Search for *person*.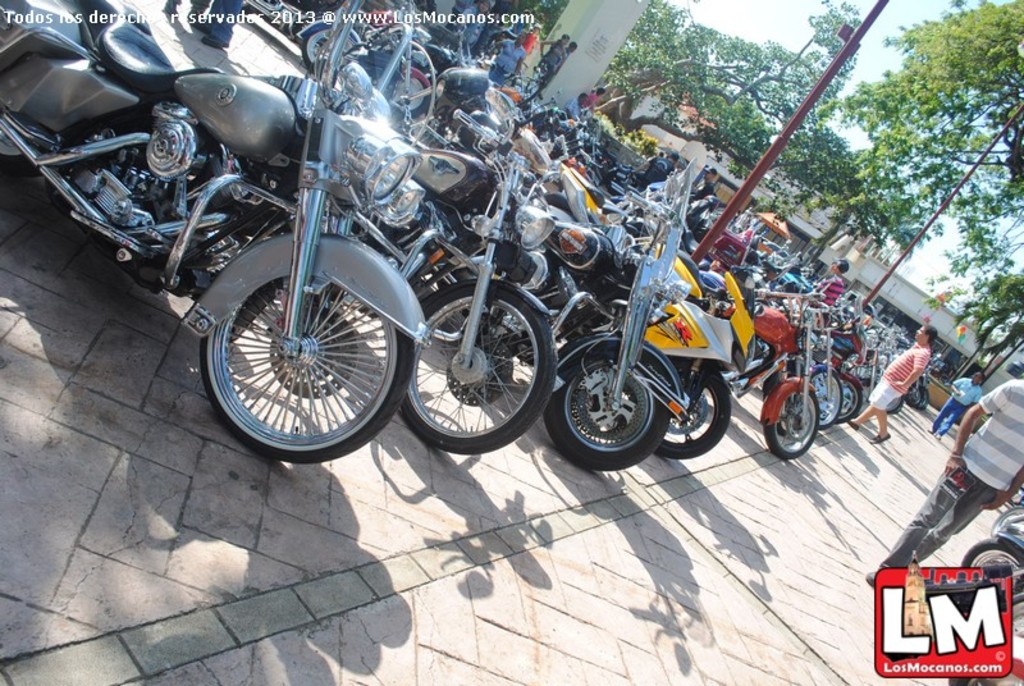
Found at [558,92,586,123].
